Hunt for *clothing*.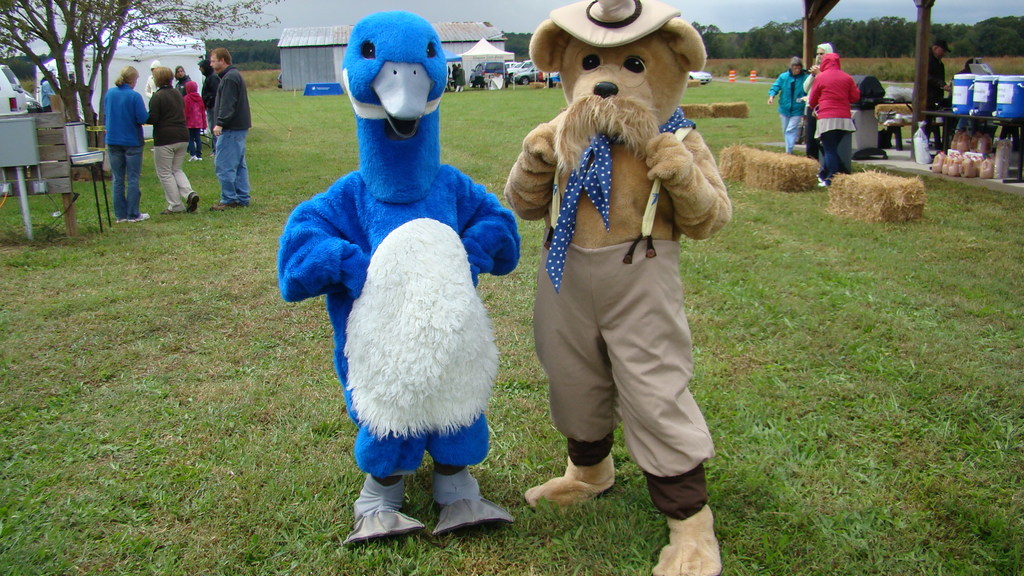
Hunted down at (766,67,808,152).
